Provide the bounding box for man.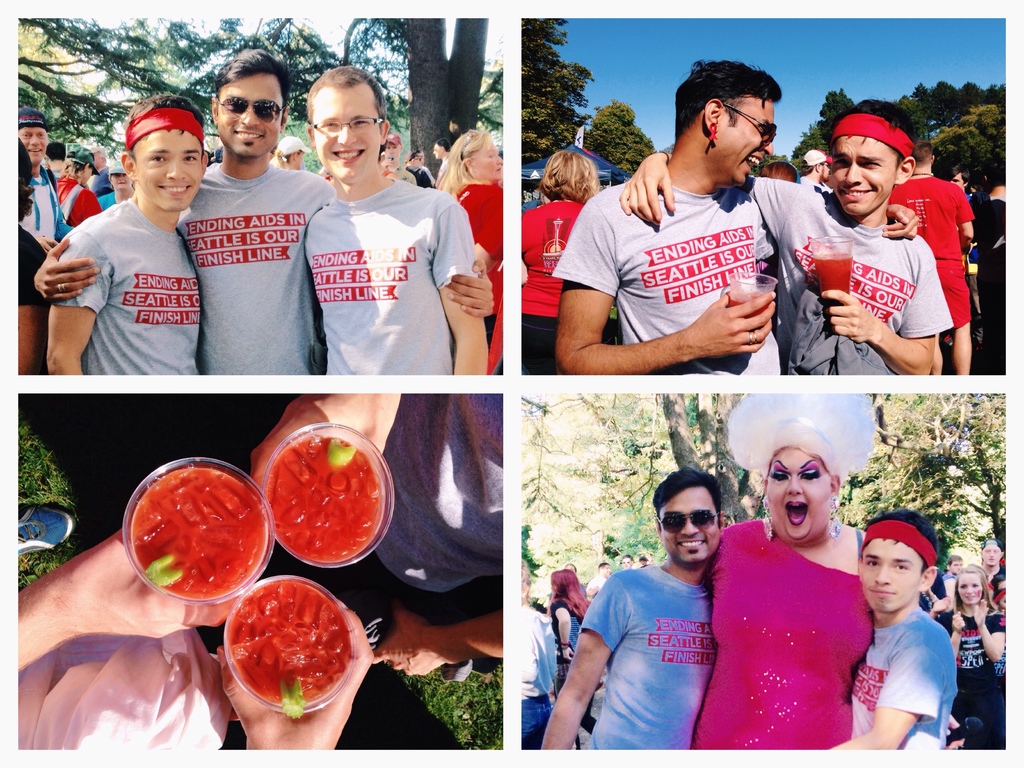
pyautogui.locateOnScreen(280, 137, 306, 178).
